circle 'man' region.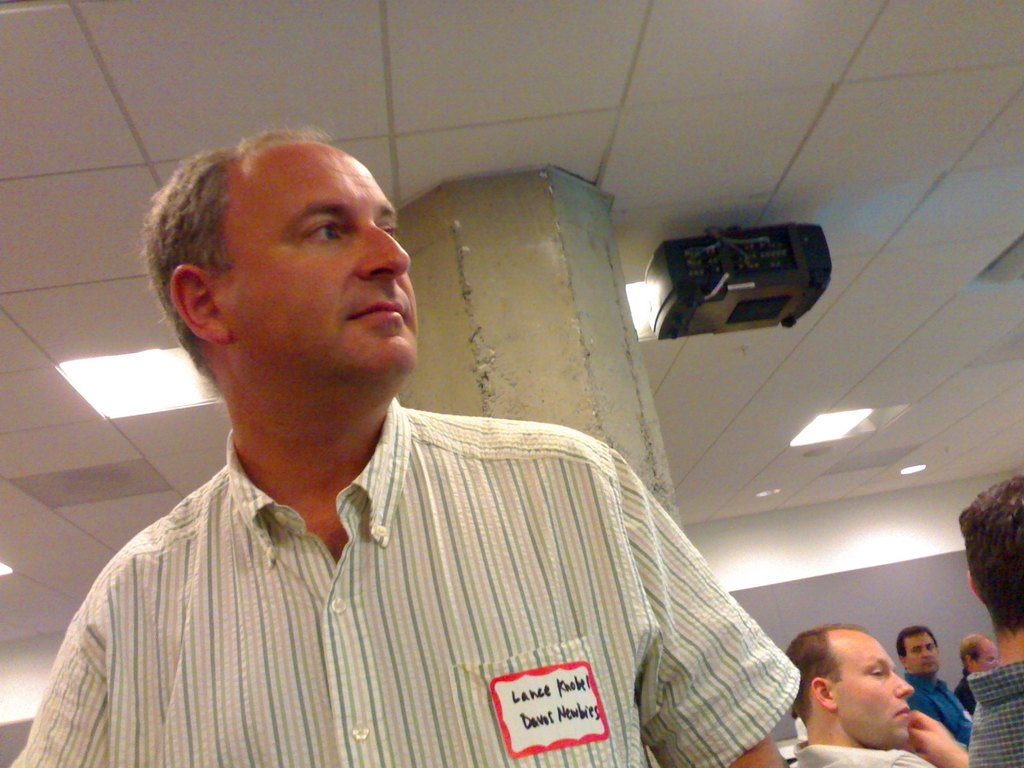
Region: BBox(966, 475, 1023, 767).
